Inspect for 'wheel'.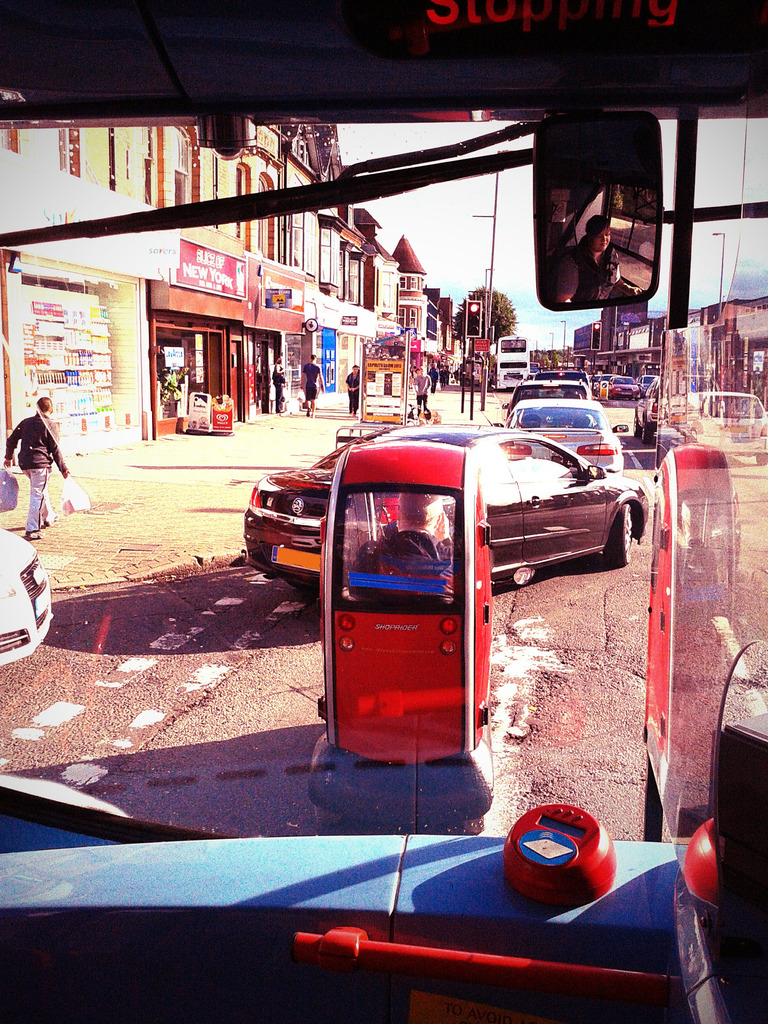
Inspection: 285 579 314 590.
